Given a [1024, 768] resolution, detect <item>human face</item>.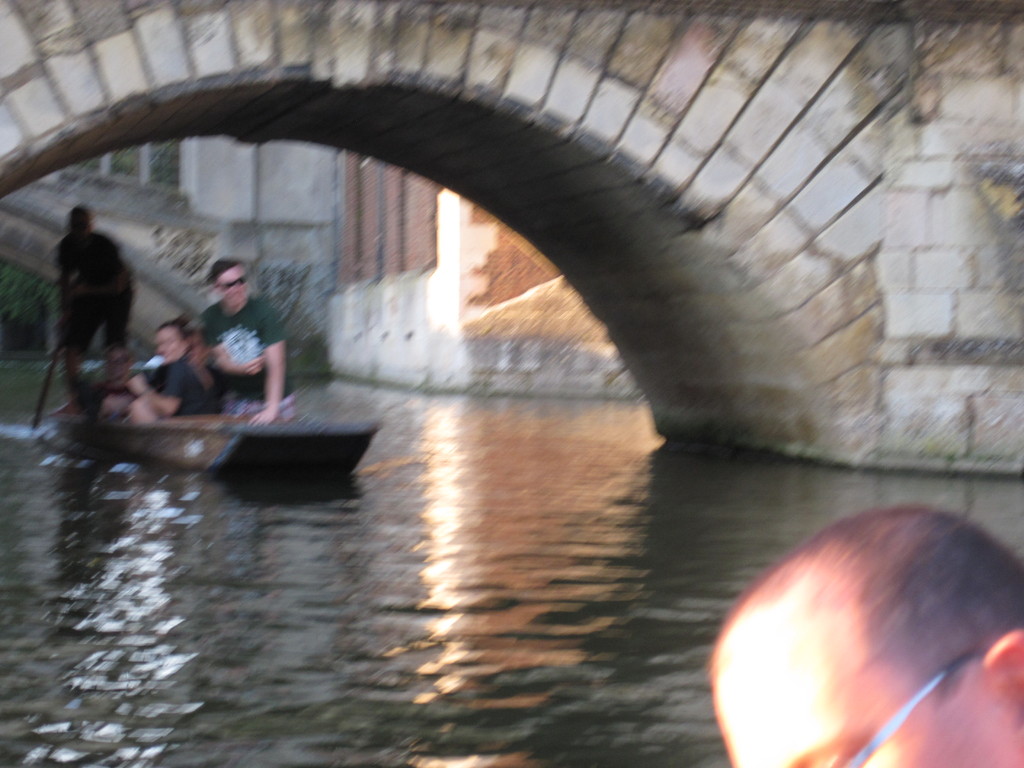
Rect(214, 267, 248, 310).
